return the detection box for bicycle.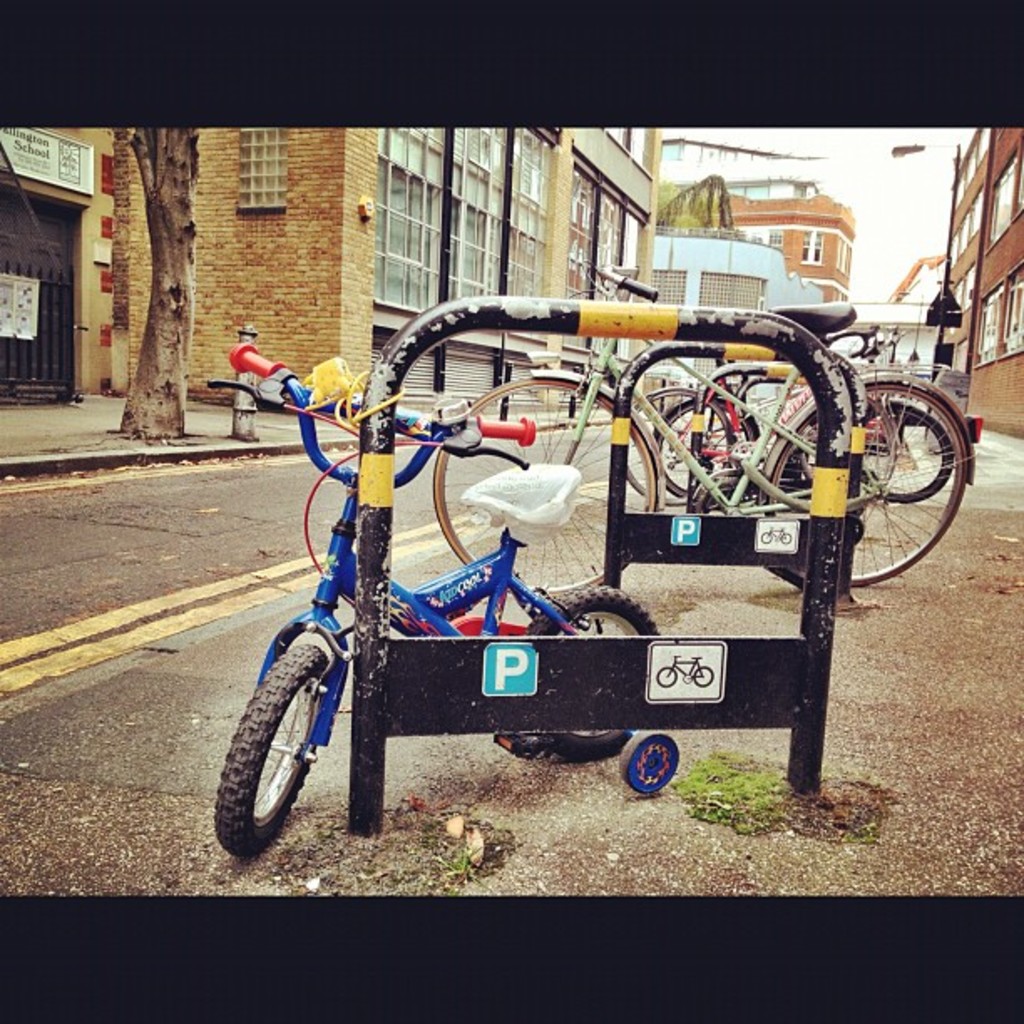
(x1=279, y1=229, x2=964, y2=646).
